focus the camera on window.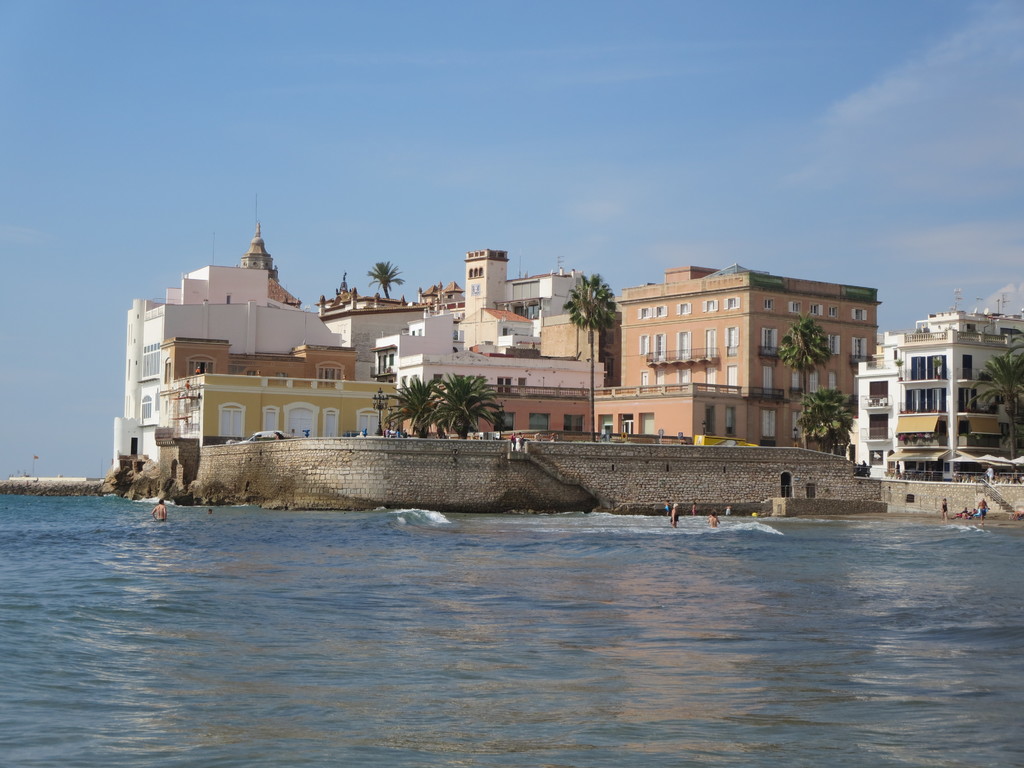
Focus region: <region>764, 299, 773, 308</region>.
